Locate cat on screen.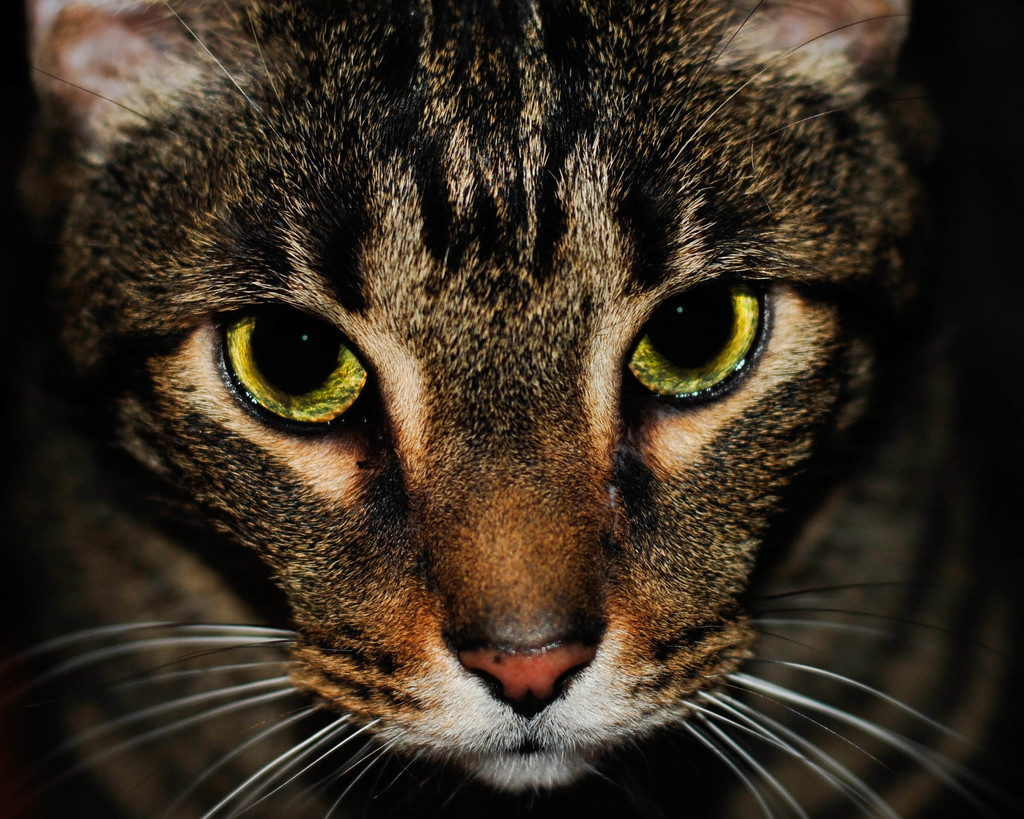
On screen at {"left": 0, "top": 0, "right": 1021, "bottom": 818}.
